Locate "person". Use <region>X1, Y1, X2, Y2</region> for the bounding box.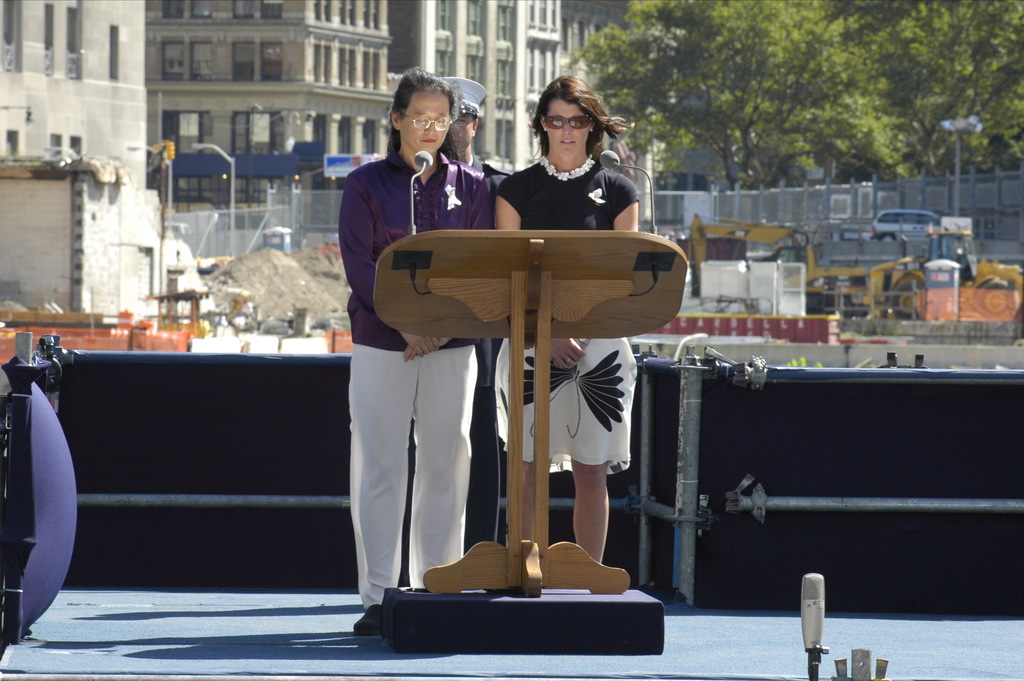
<region>493, 73, 637, 562</region>.
